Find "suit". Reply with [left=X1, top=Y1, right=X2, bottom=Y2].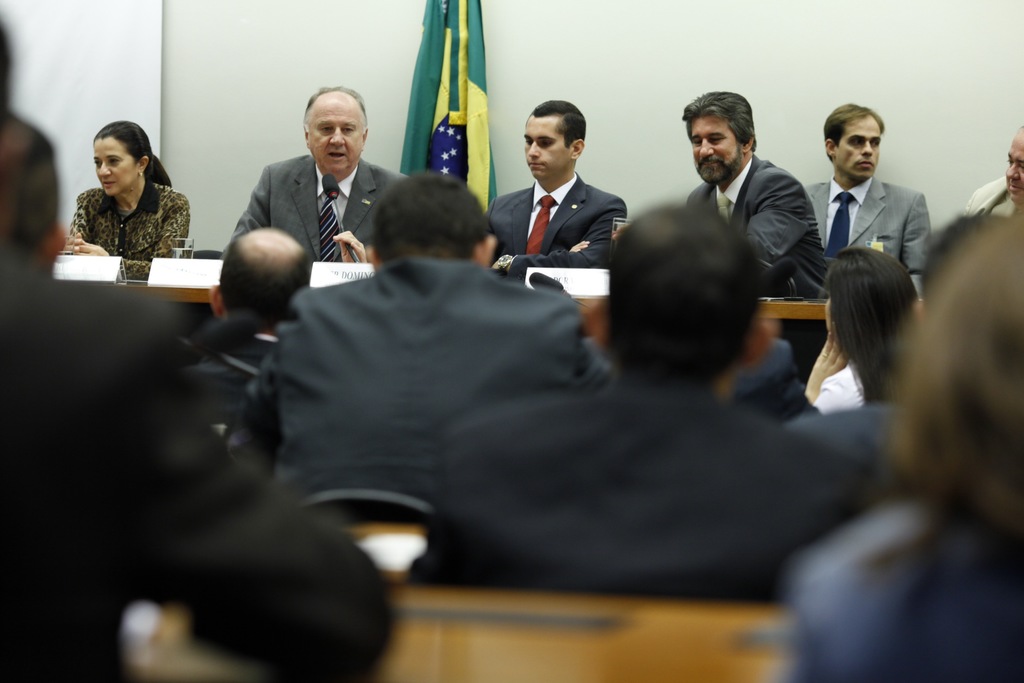
[left=229, top=152, right=408, bottom=261].
